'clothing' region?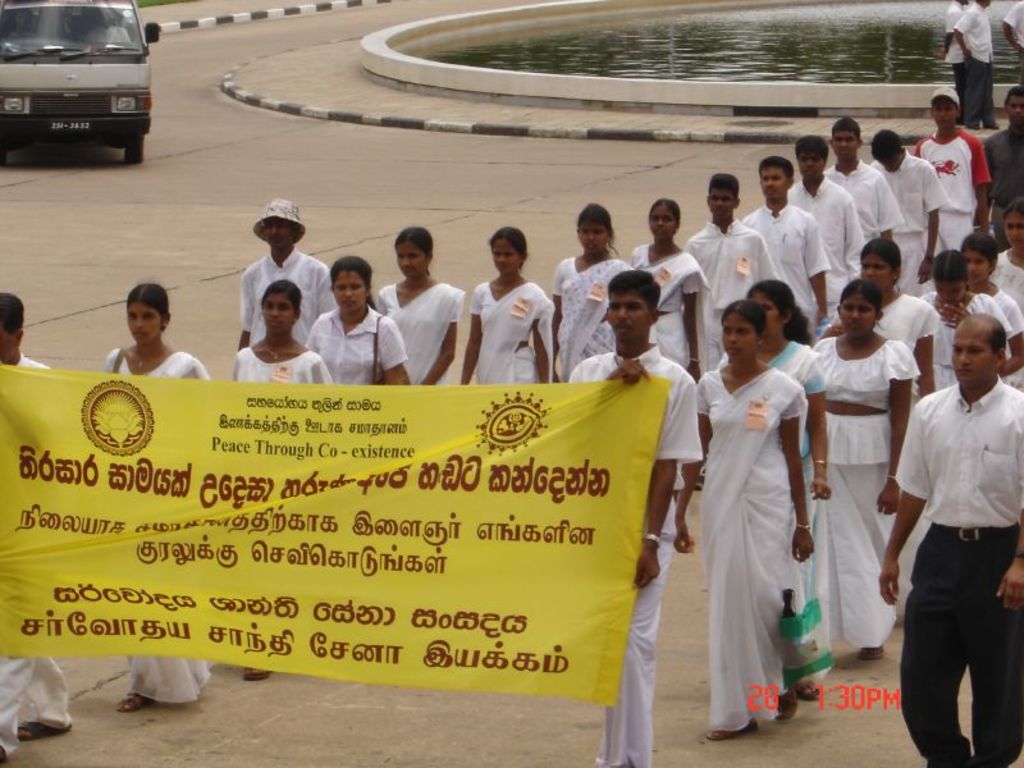
[102, 349, 211, 700]
